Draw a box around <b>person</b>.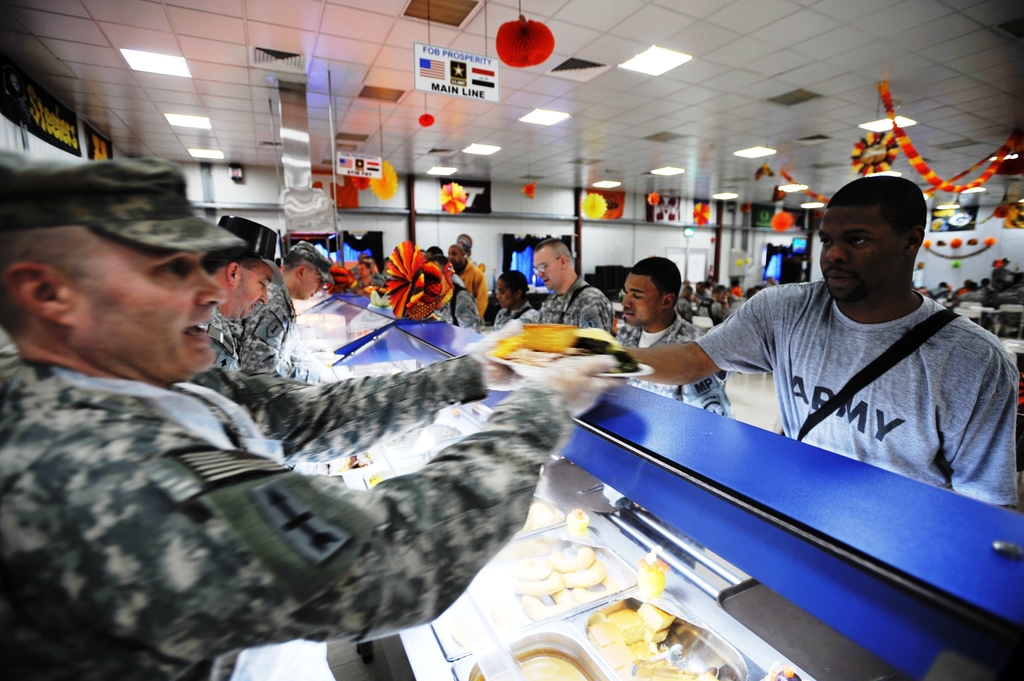
box(508, 236, 621, 355).
